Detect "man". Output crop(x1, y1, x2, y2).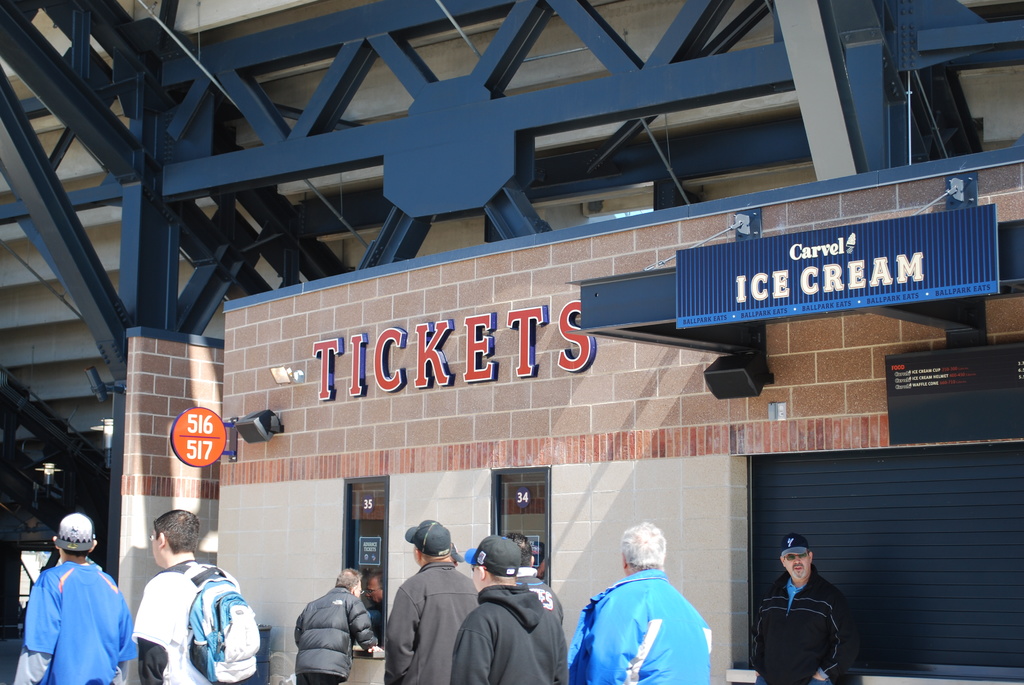
crop(753, 542, 868, 681).
